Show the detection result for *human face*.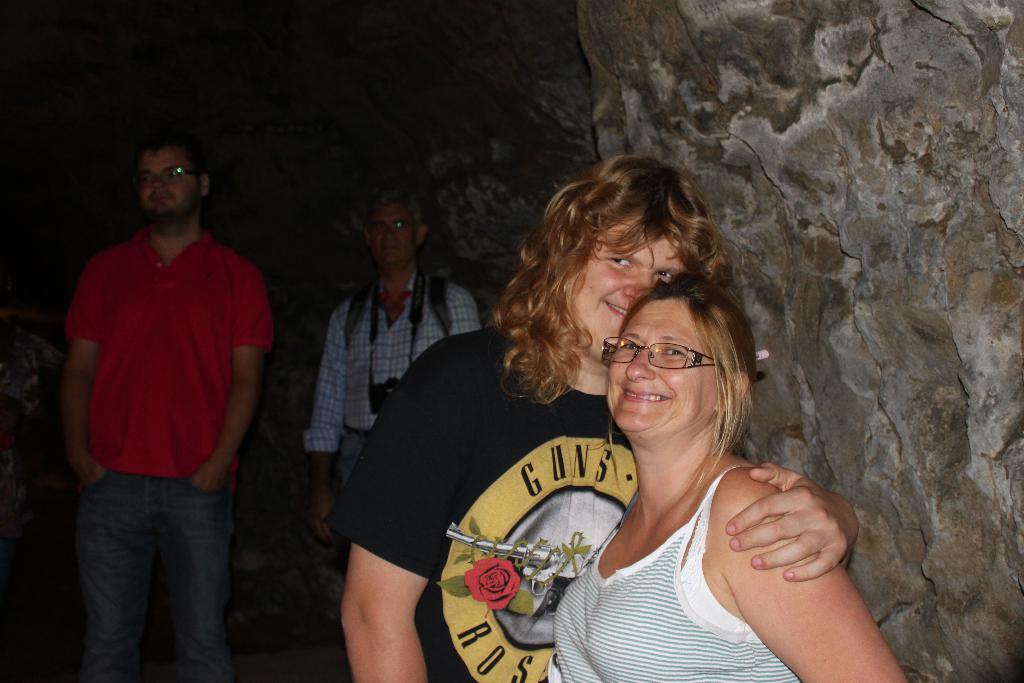
x1=135, y1=147, x2=202, y2=213.
